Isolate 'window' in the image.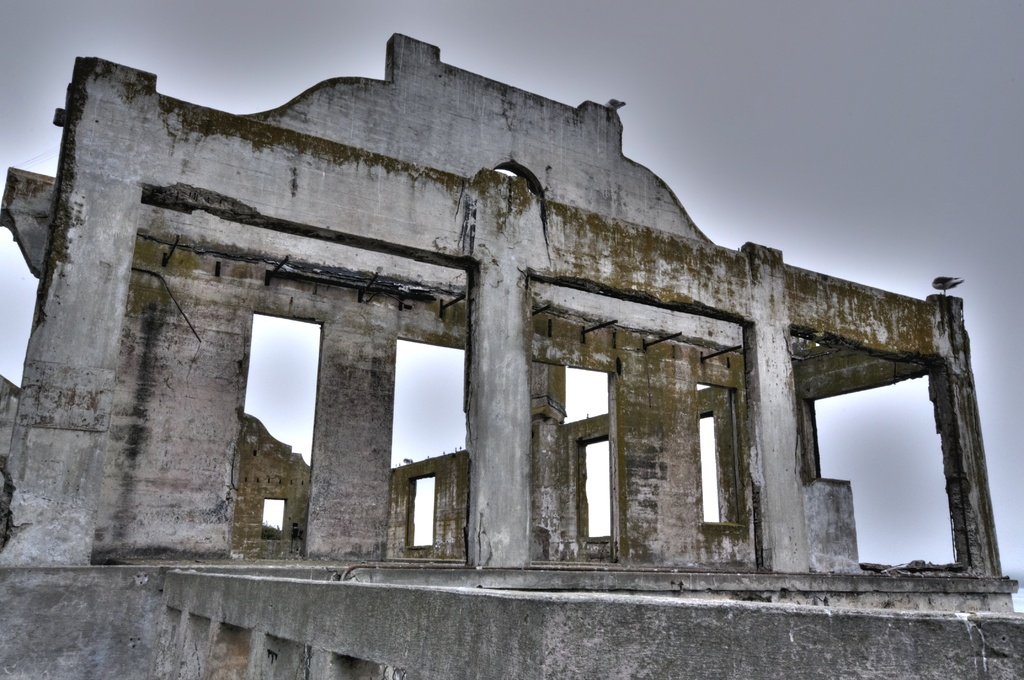
Isolated region: region(408, 476, 435, 545).
